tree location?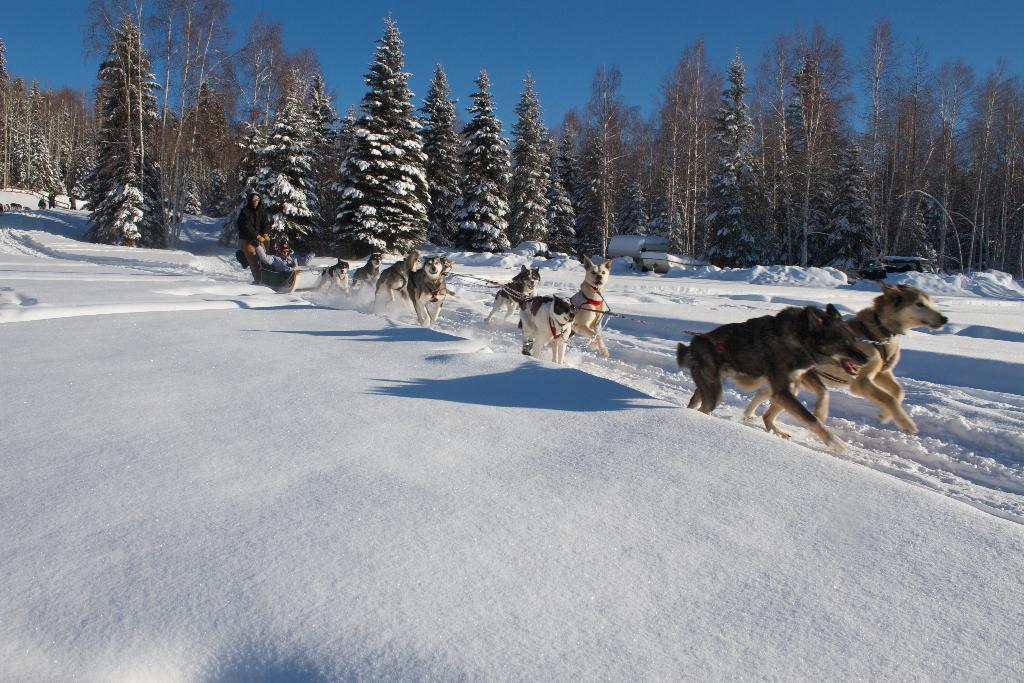
[left=563, top=70, right=654, bottom=245]
